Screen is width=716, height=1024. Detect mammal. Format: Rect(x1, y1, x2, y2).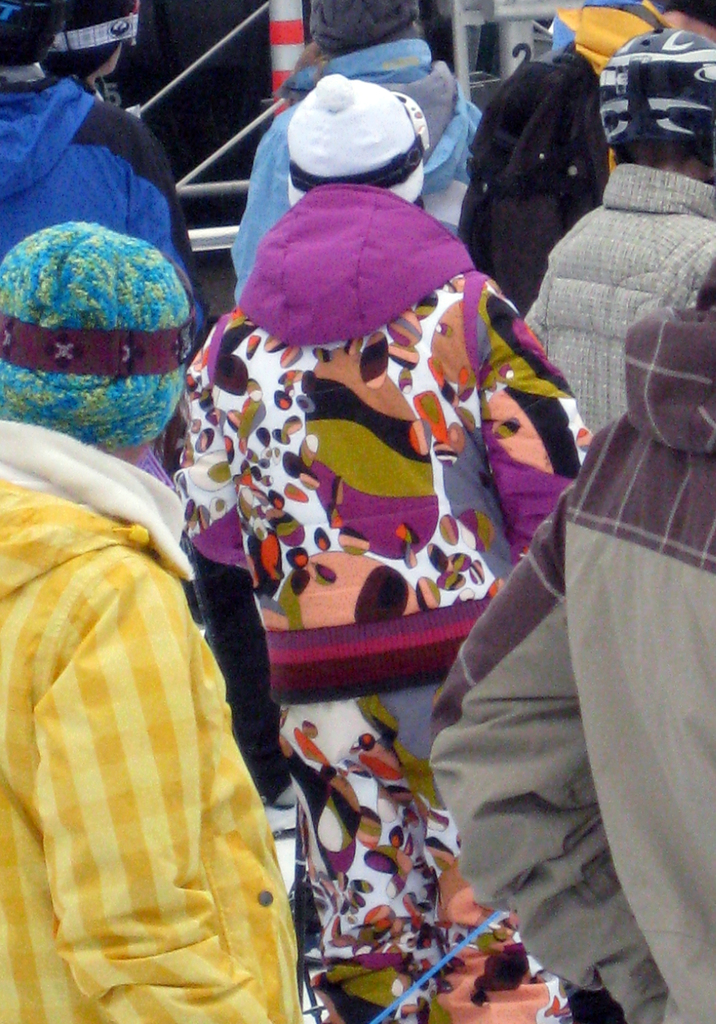
Rect(517, 29, 715, 428).
